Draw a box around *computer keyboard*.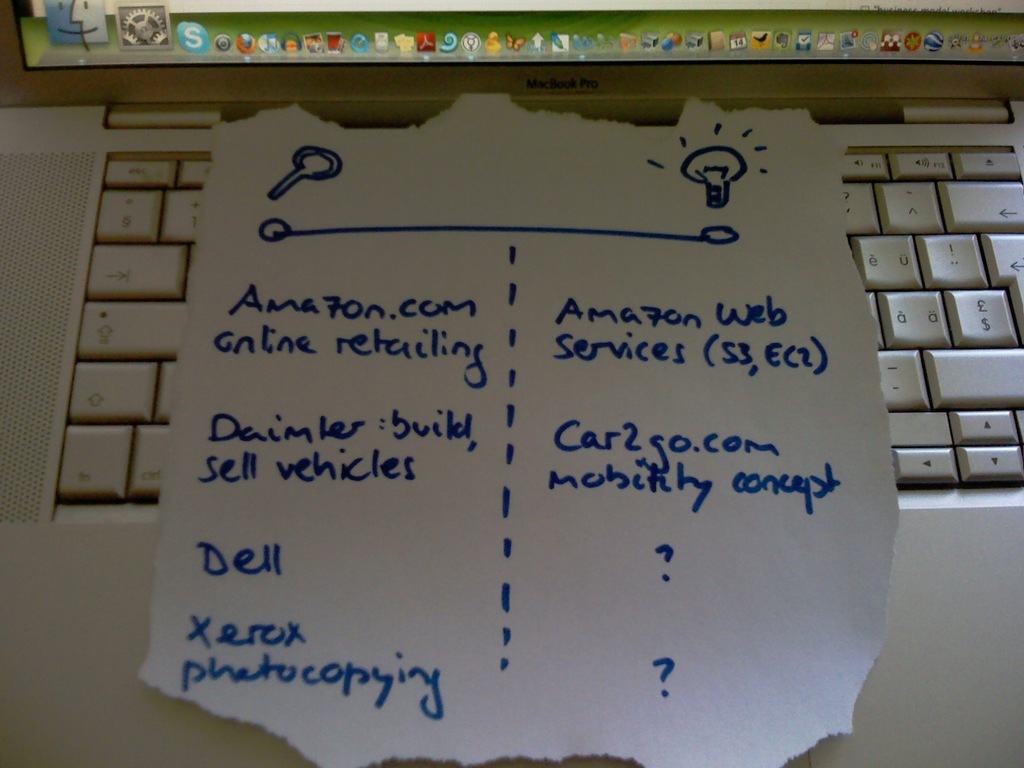
[56, 139, 1023, 508].
